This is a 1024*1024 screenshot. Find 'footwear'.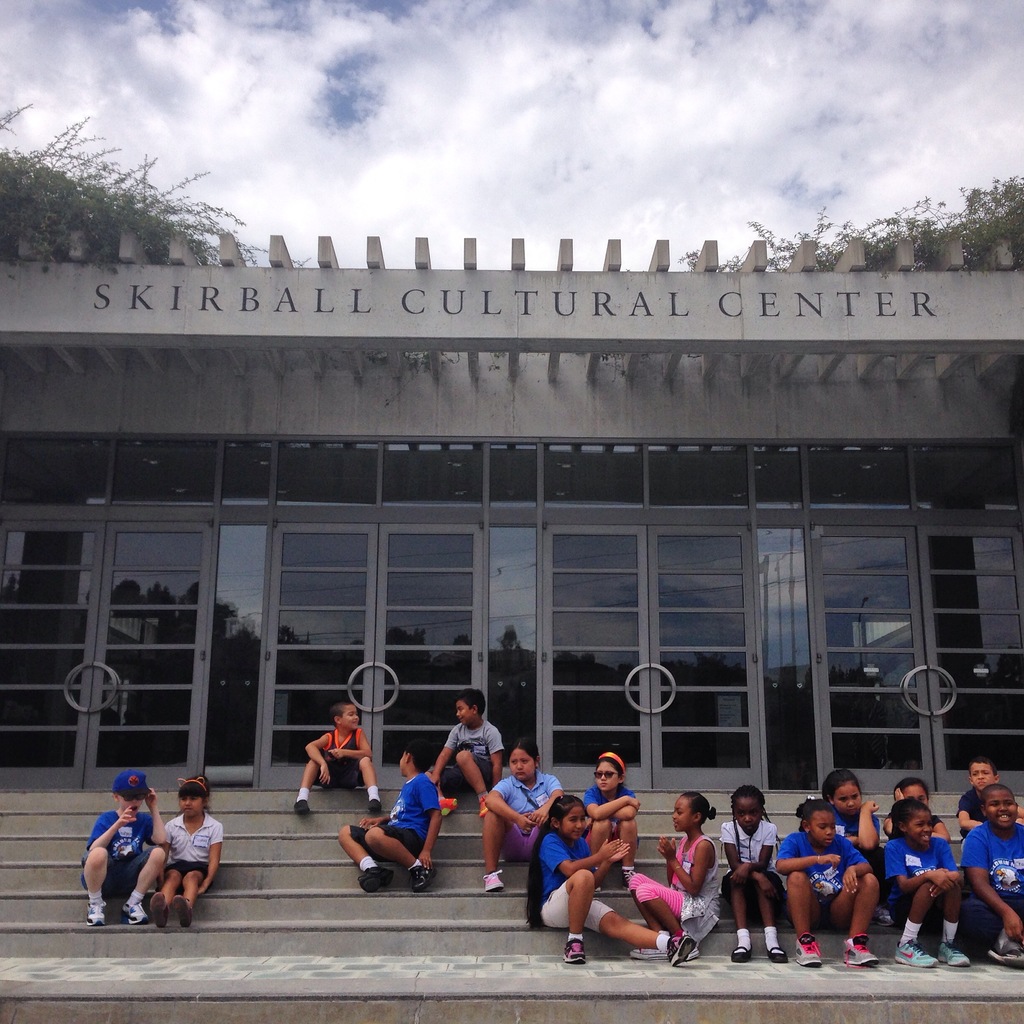
Bounding box: [120,898,148,922].
